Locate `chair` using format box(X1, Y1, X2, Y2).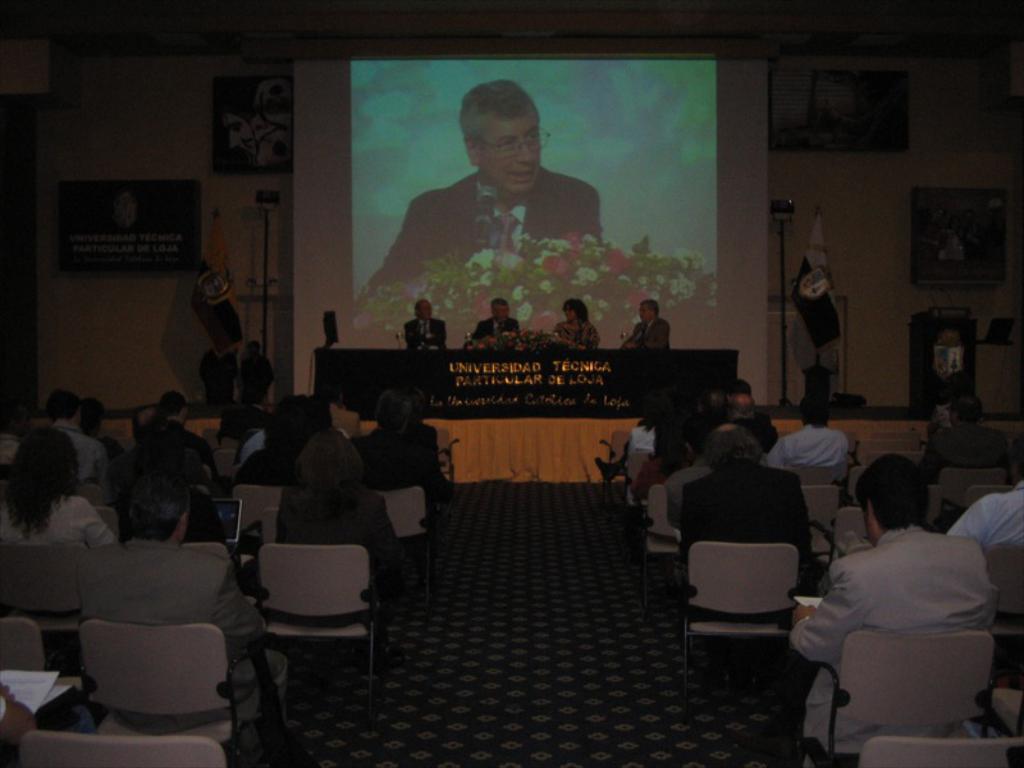
box(977, 541, 1023, 645).
